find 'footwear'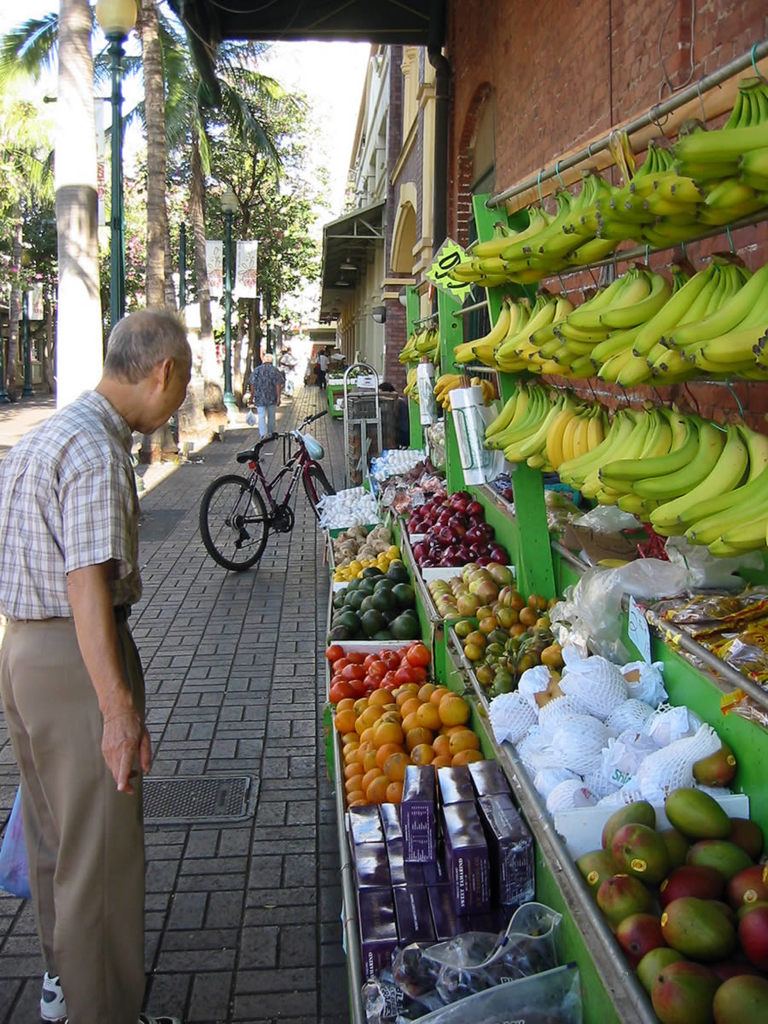
[x1=38, y1=973, x2=70, y2=1023]
